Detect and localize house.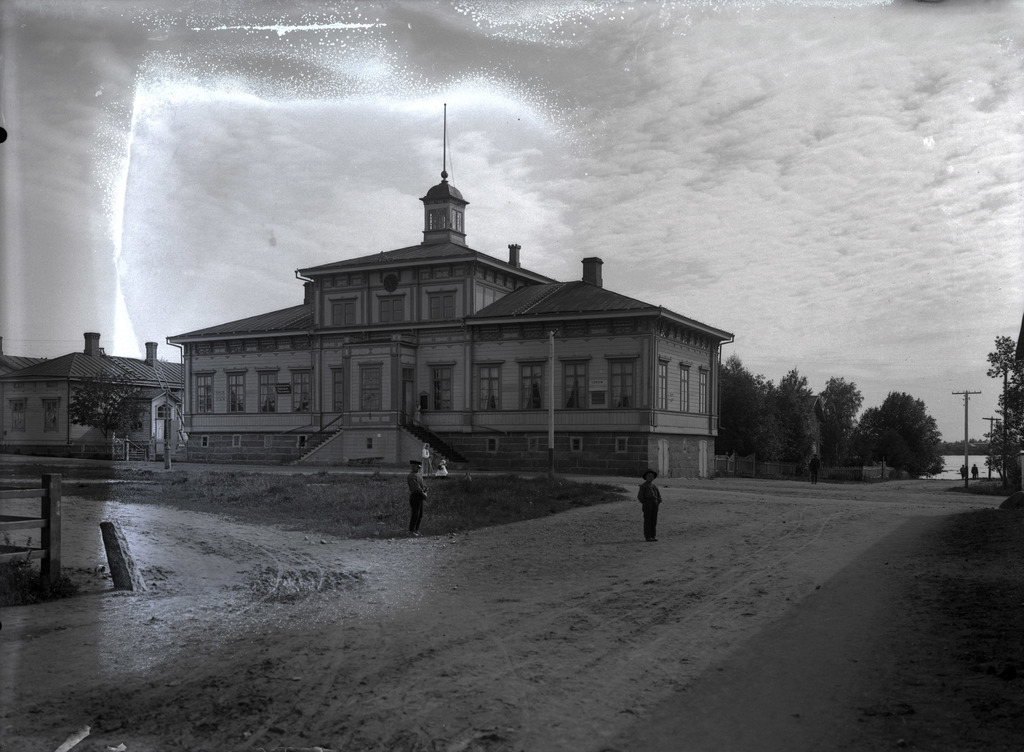
Localized at [0, 332, 184, 464].
